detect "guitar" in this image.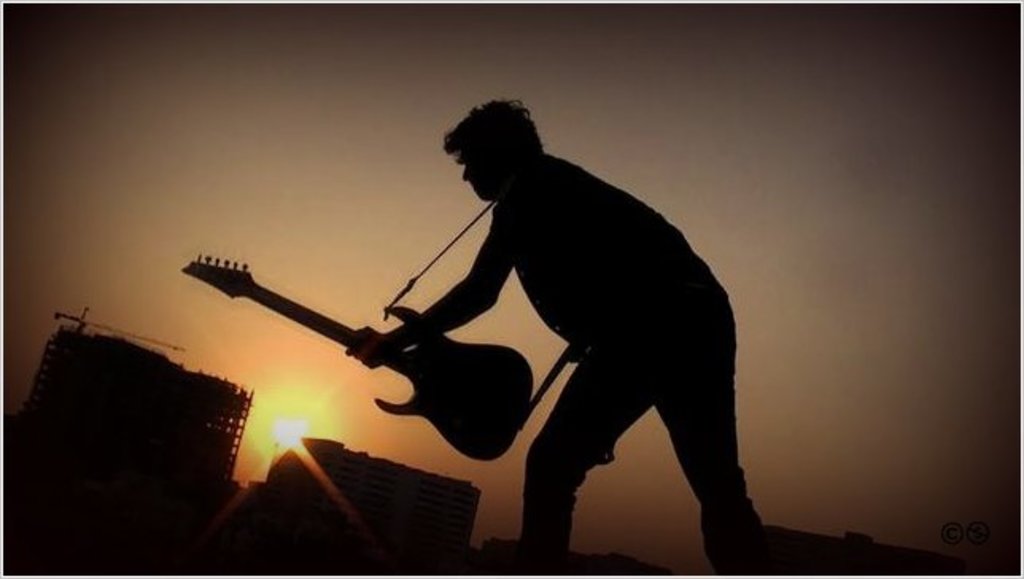
Detection: <box>172,248,539,461</box>.
